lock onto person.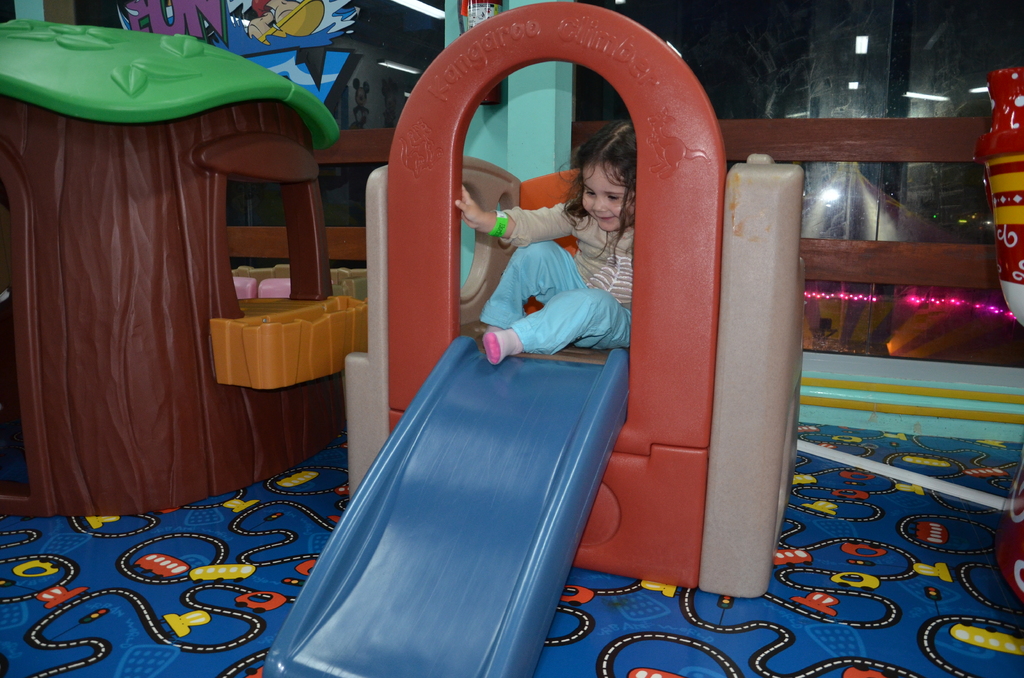
Locked: (x1=443, y1=70, x2=662, y2=471).
